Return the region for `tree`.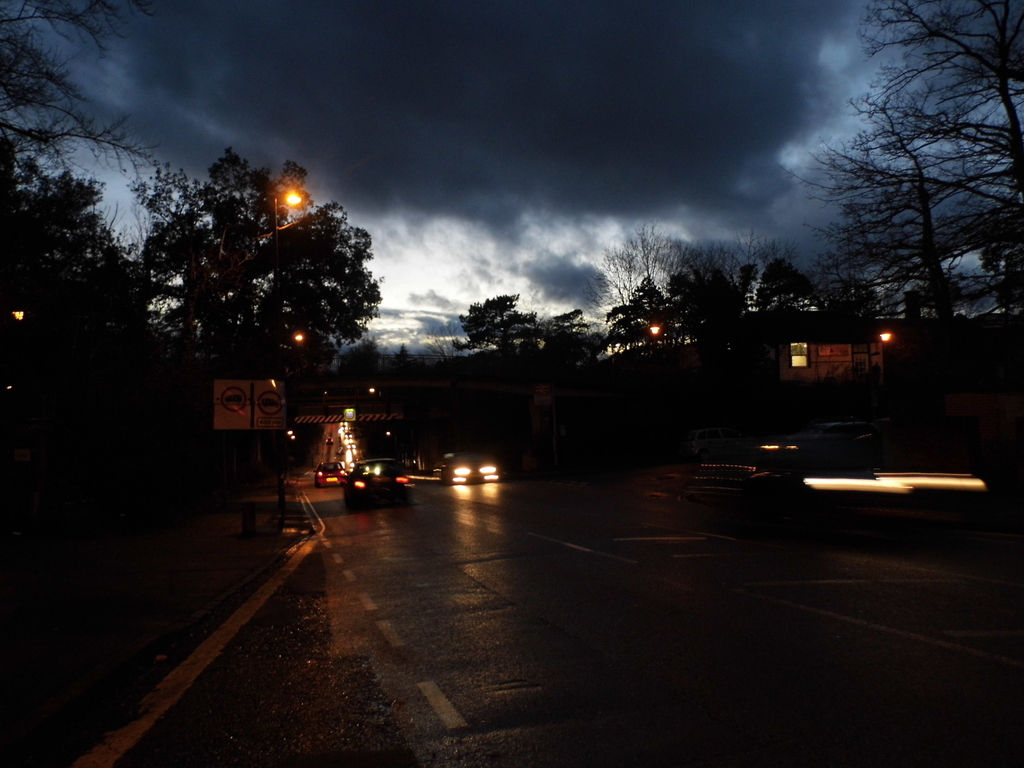
<region>0, 0, 154, 165</region>.
